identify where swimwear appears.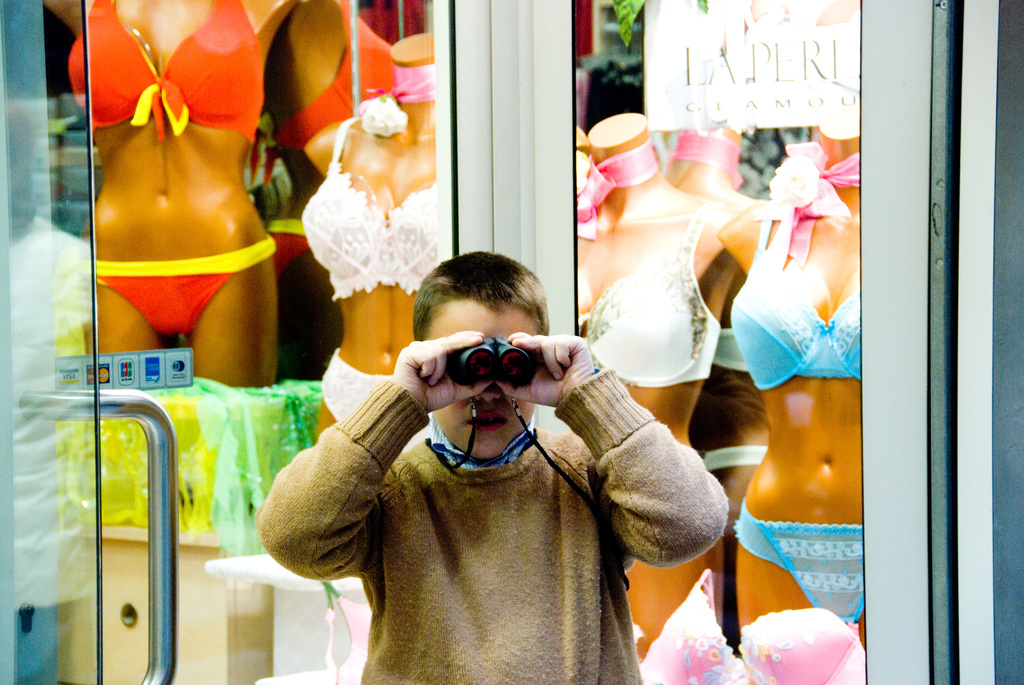
Appears at 581 199 725 390.
